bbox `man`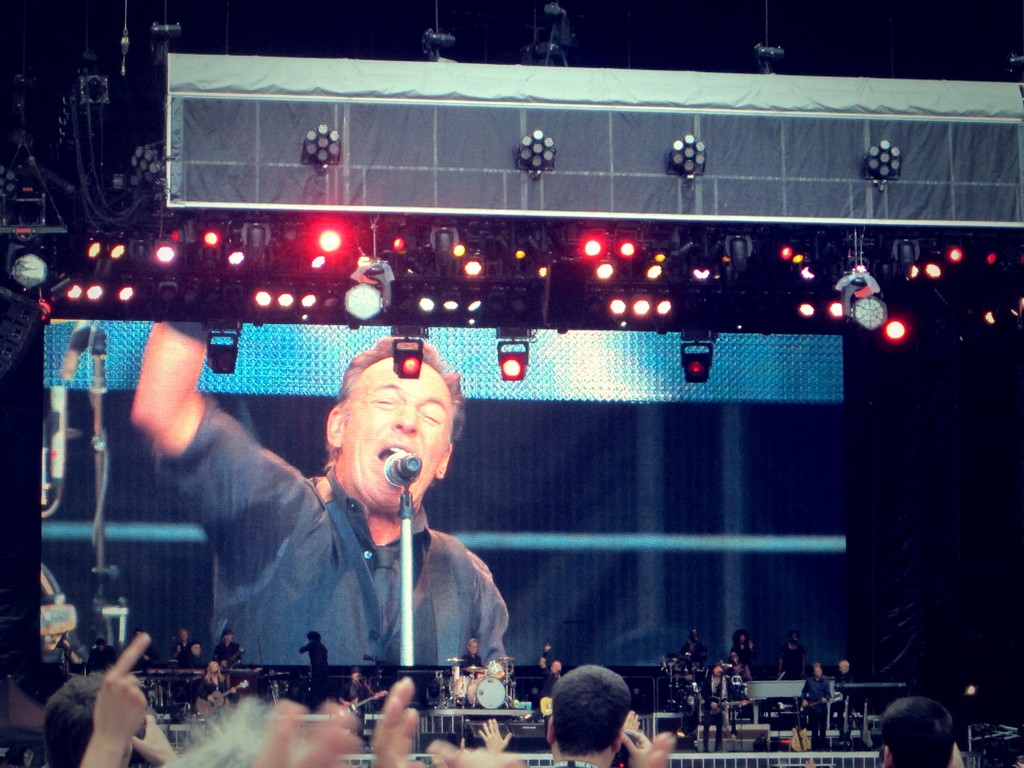
<box>42,674,176,767</box>
